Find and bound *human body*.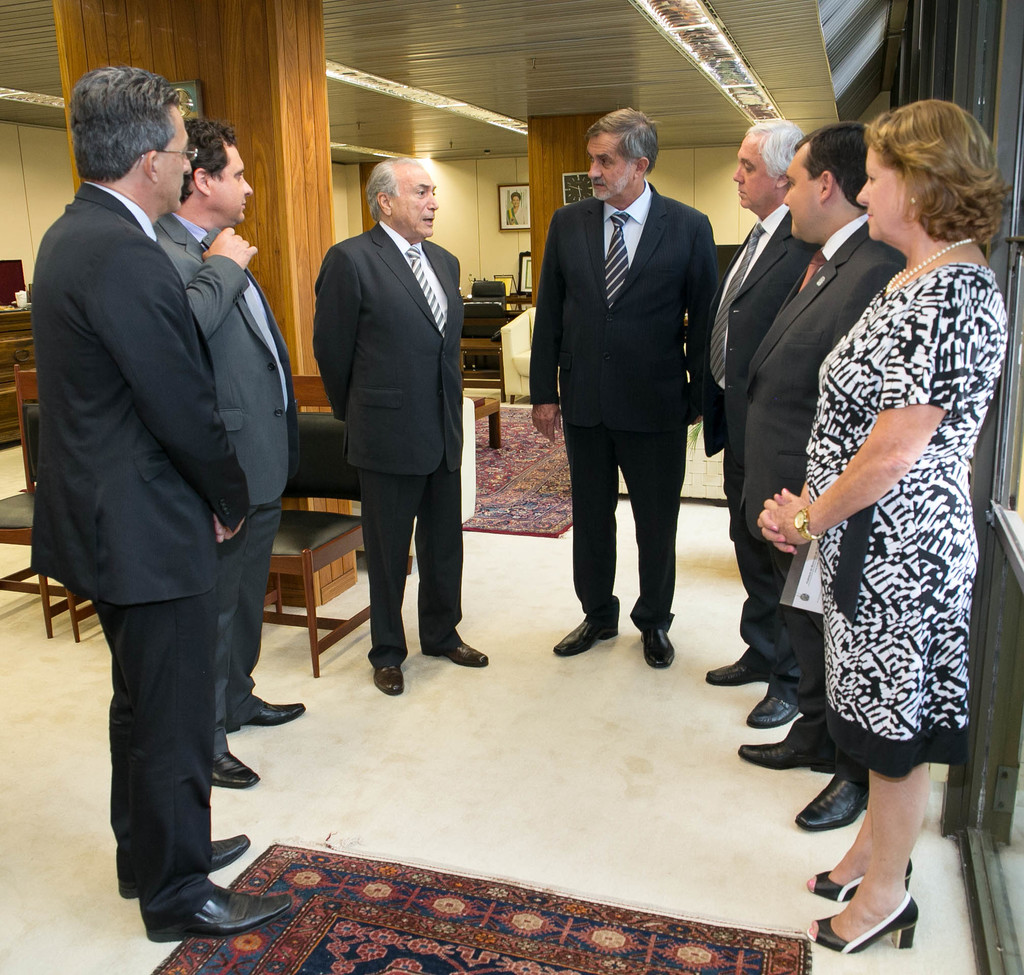
Bound: (left=529, top=184, right=724, bottom=674).
